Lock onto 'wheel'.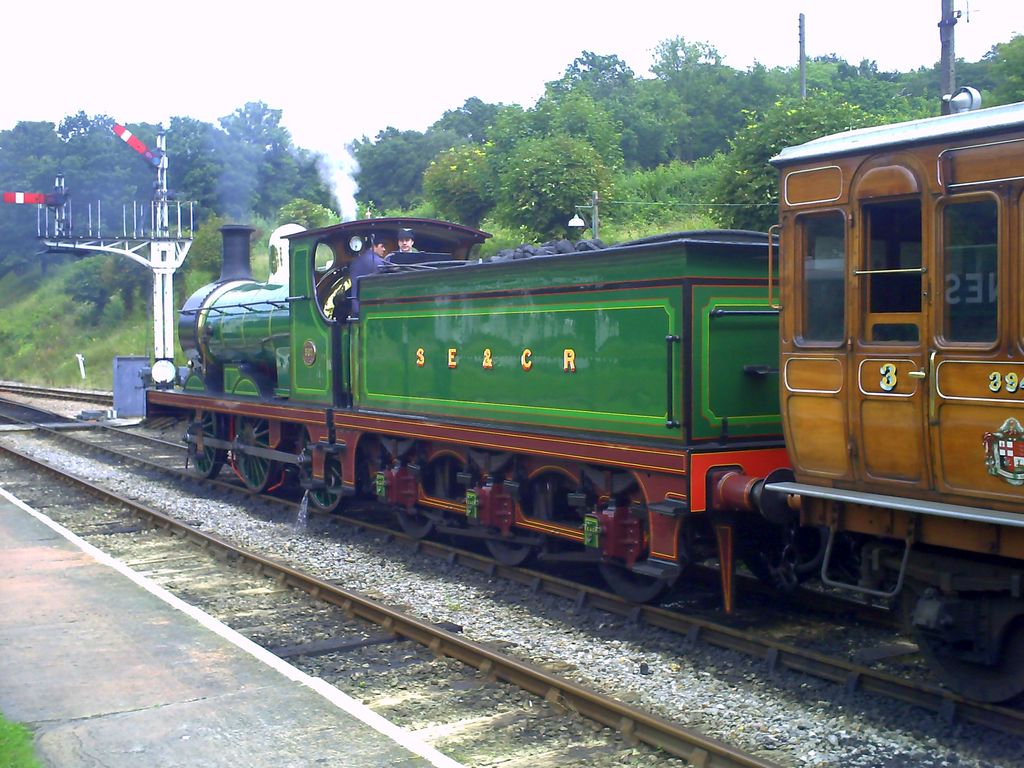
Locked: l=922, t=589, r=1023, b=703.
